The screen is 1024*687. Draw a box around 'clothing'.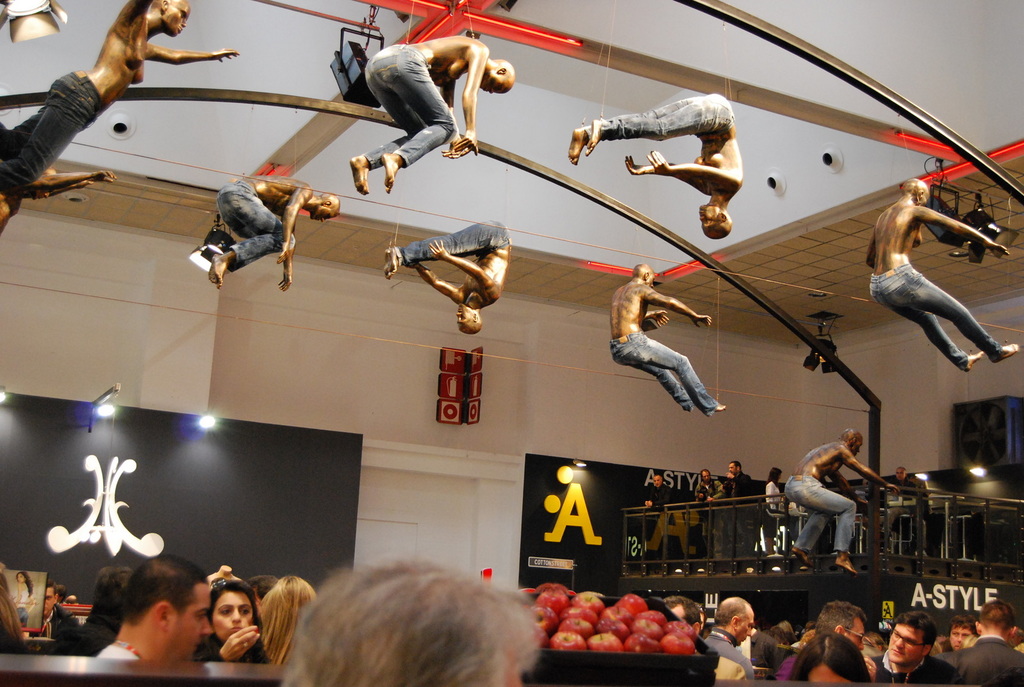
583:93:735:143.
